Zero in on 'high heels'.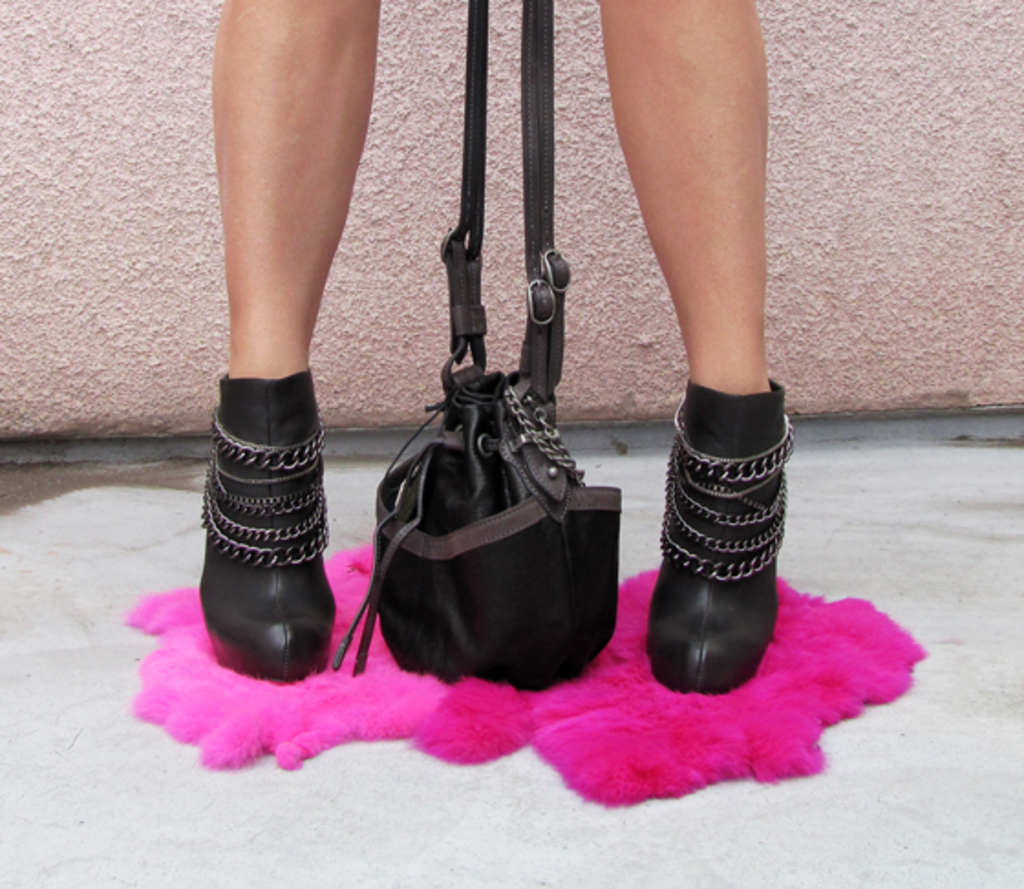
Zeroed in: {"left": 187, "top": 326, "right": 349, "bottom": 690}.
